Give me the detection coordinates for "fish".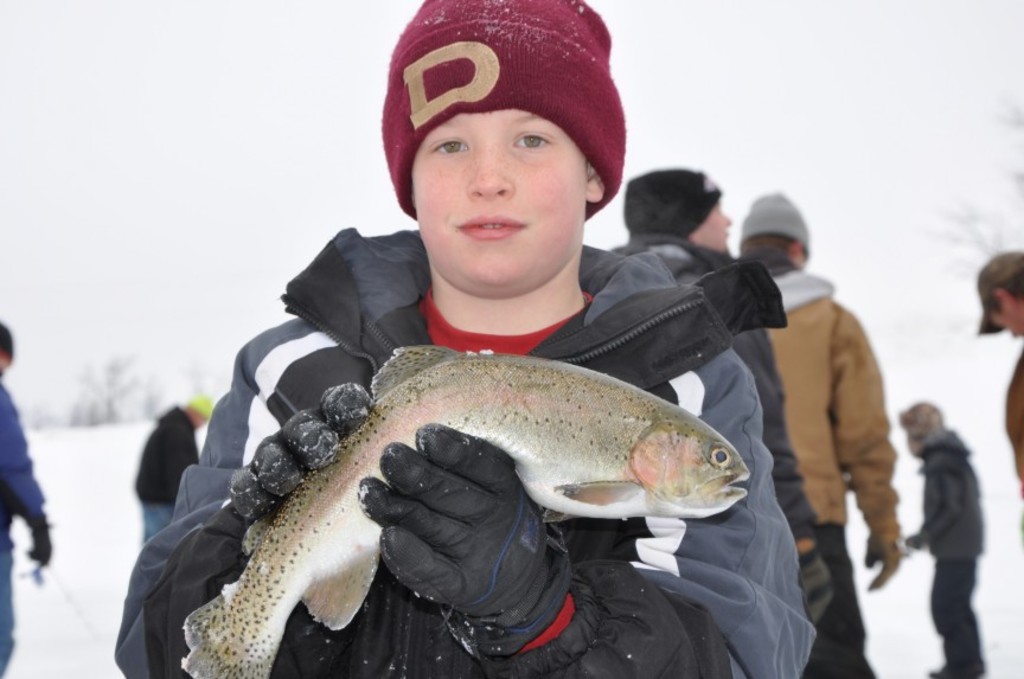
177,345,753,678.
